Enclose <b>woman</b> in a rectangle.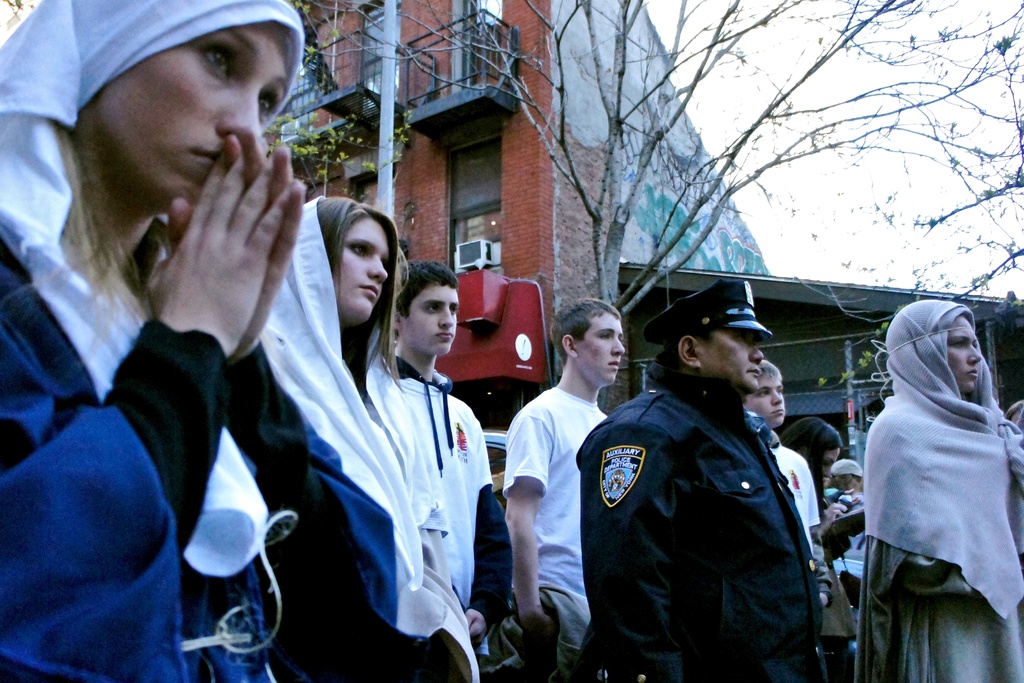
<region>778, 417, 855, 682</region>.
